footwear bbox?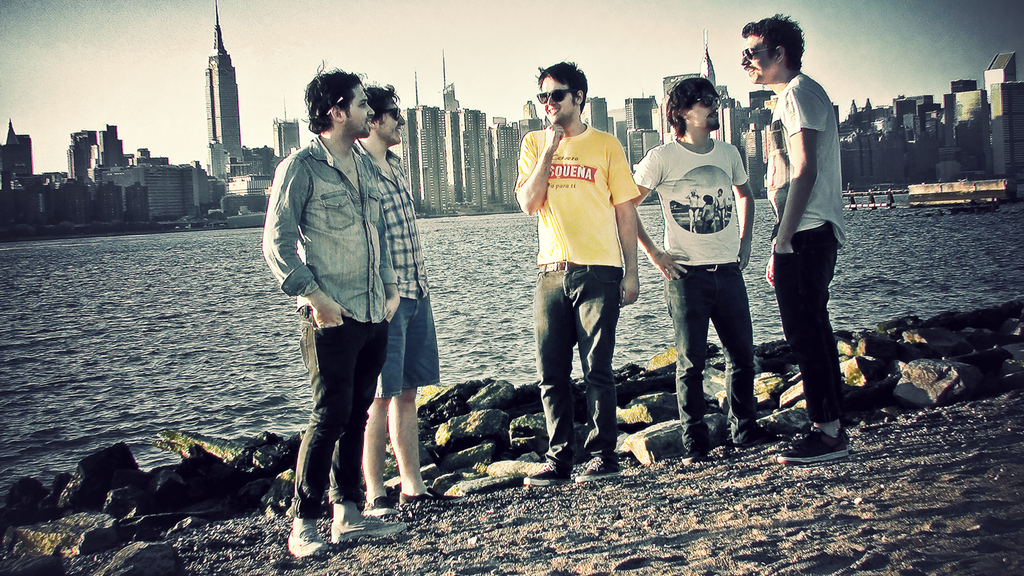
box=[730, 433, 789, 455]
